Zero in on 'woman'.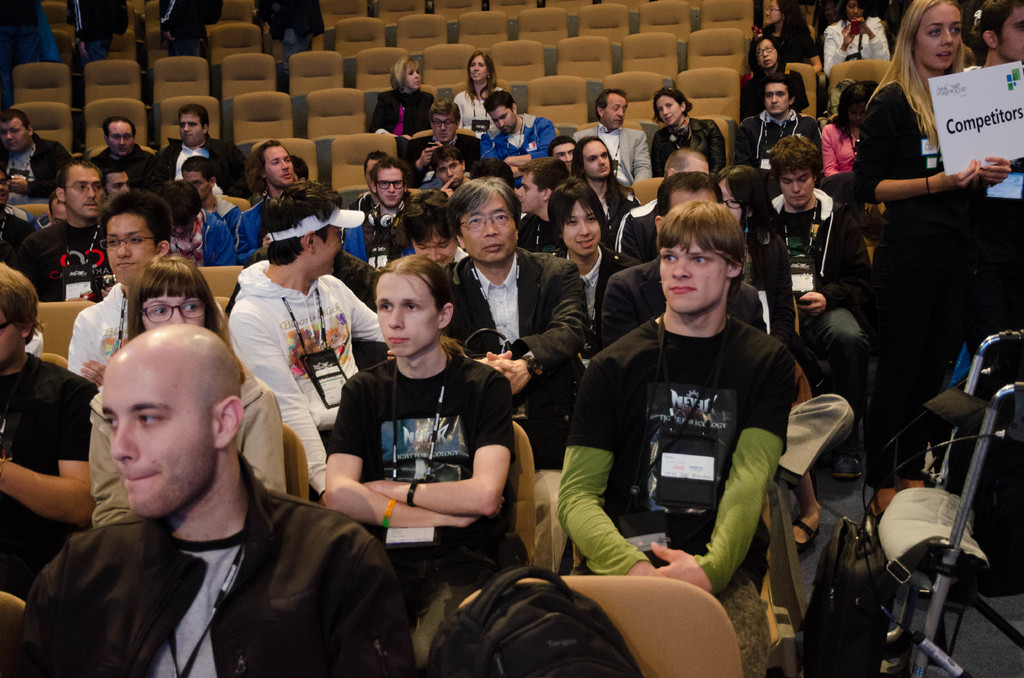
Zeroed in: rect(712, 165, 820, 556).
